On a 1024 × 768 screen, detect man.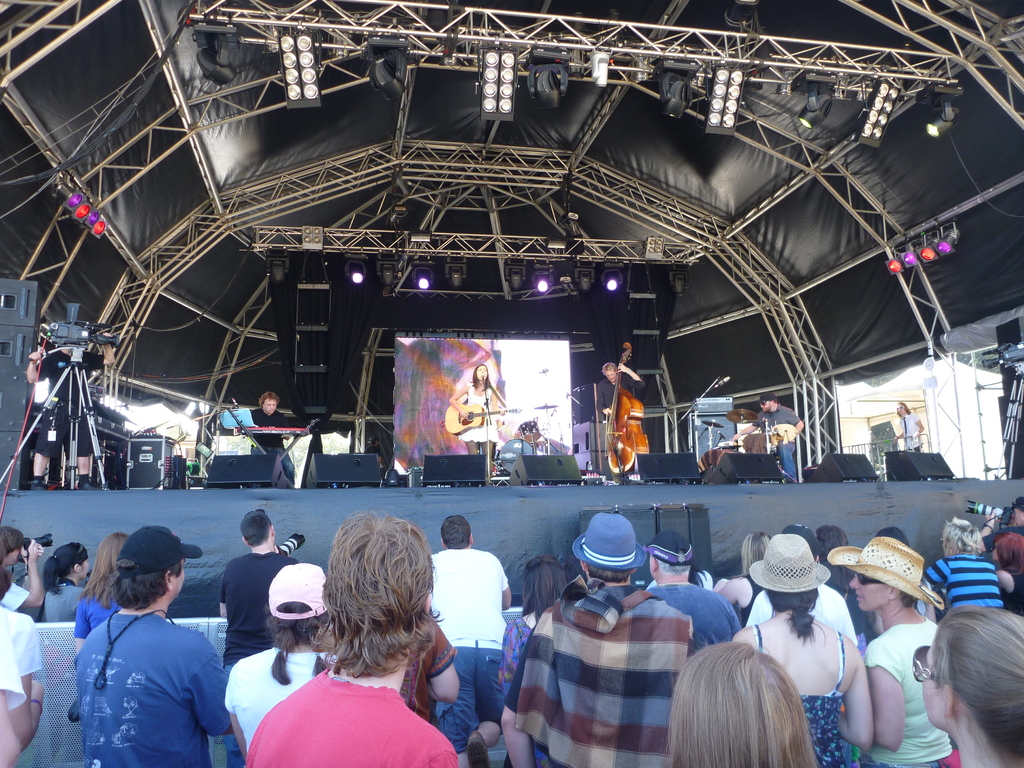
248 508 449 763.
